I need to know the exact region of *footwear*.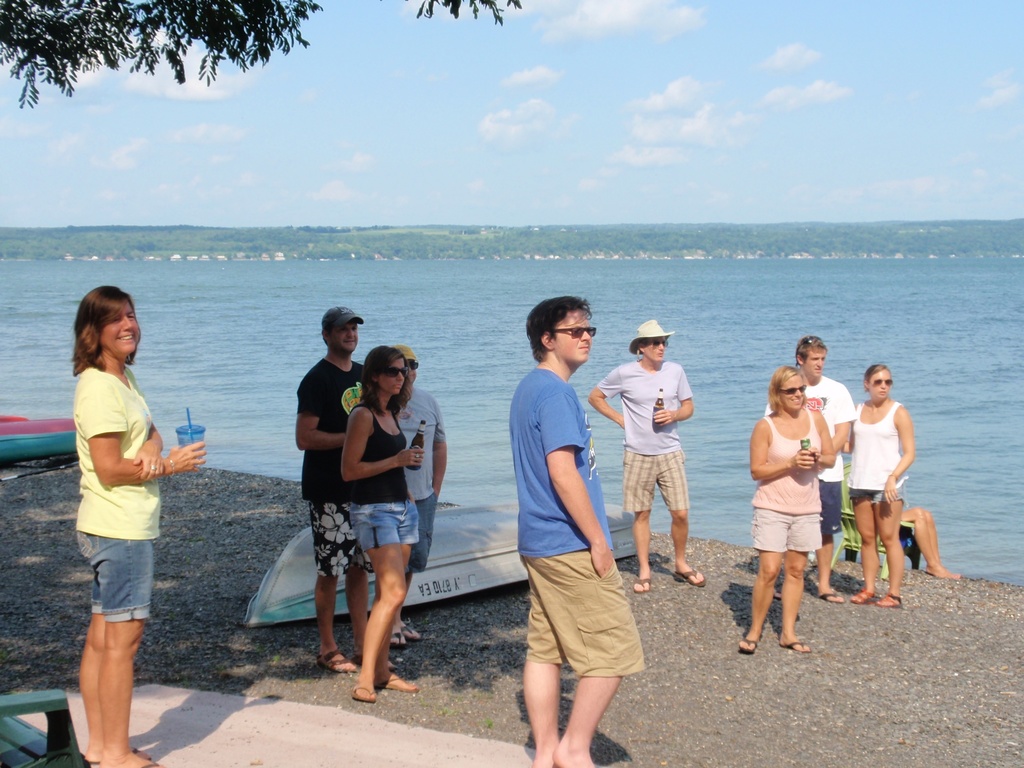
Region: region(352, 650, 365, 664).
